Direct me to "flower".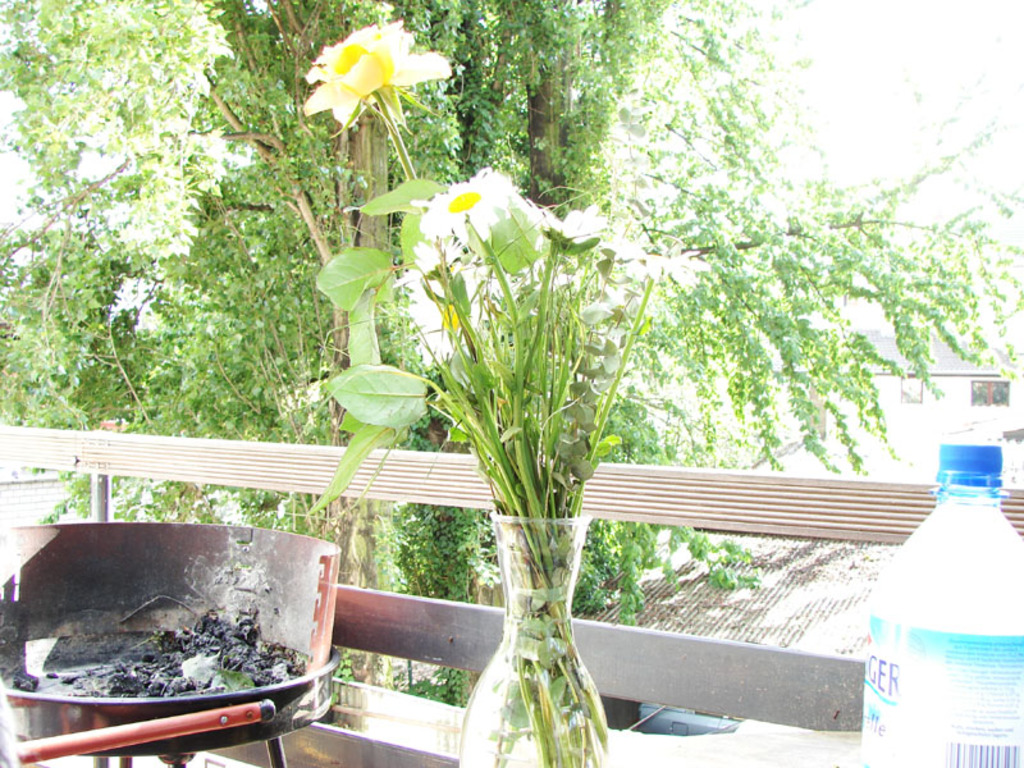
Direction: BBox(296, 4, 448, 136).
